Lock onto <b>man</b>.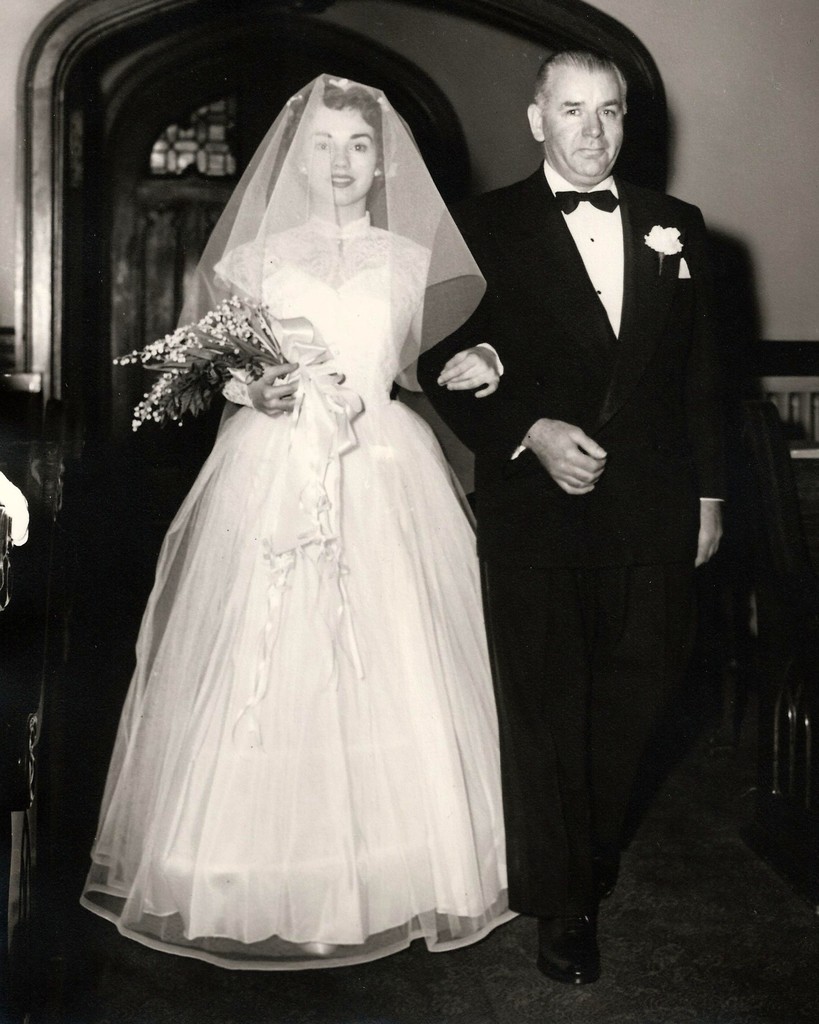
Locked: 442/41/758/965.
